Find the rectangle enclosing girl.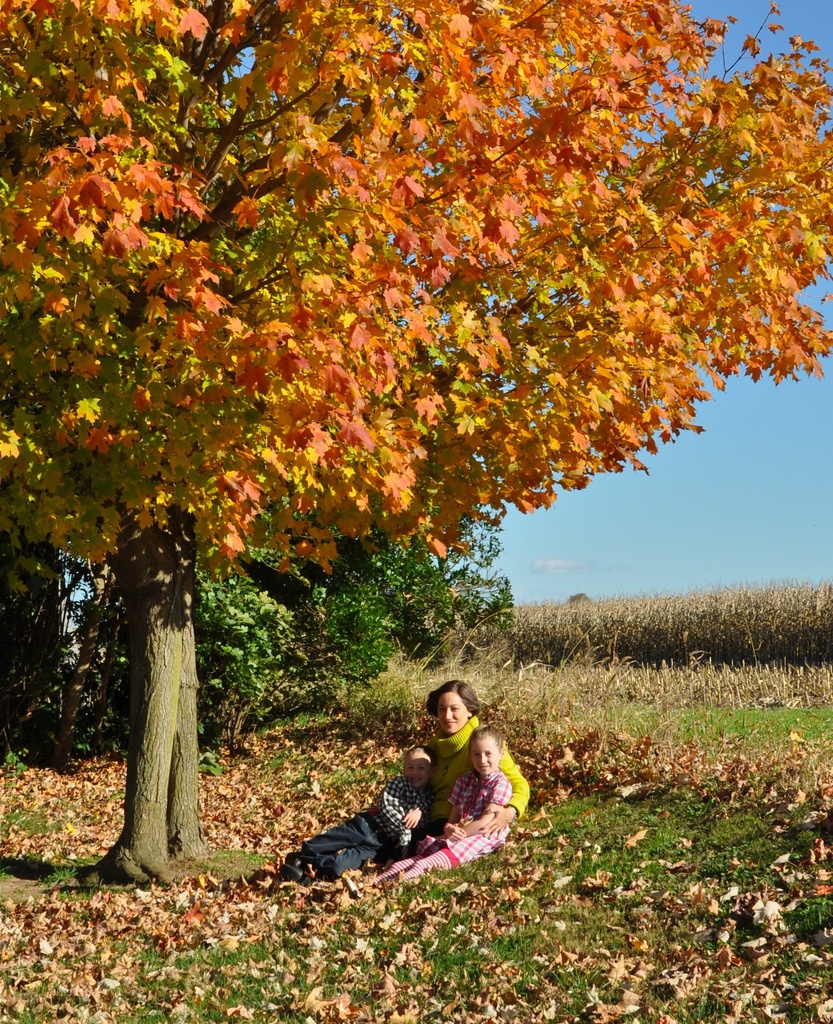
bbox=(345, 725, 515, 888).
